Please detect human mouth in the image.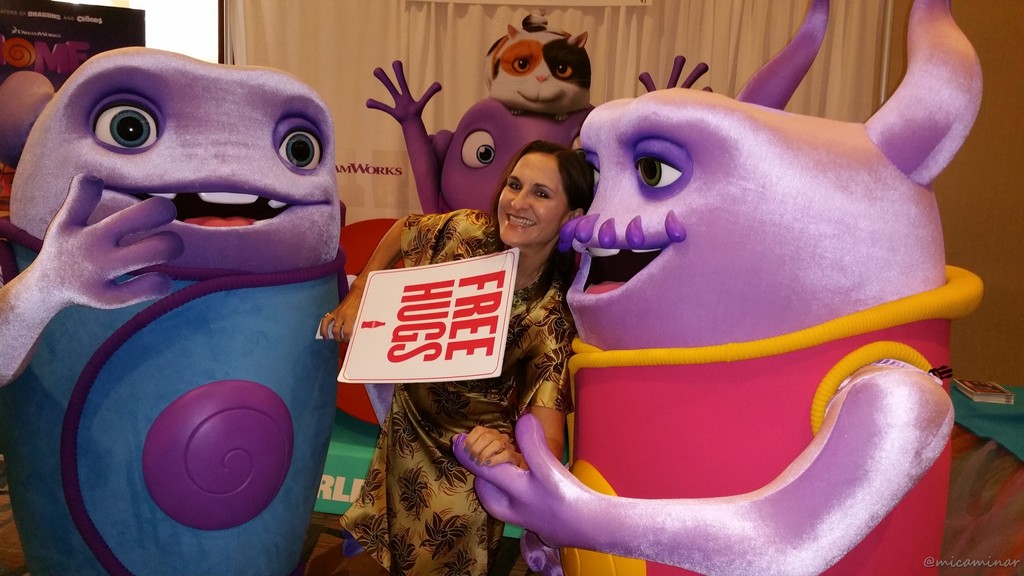
locate(506, 212, 536, 227).
